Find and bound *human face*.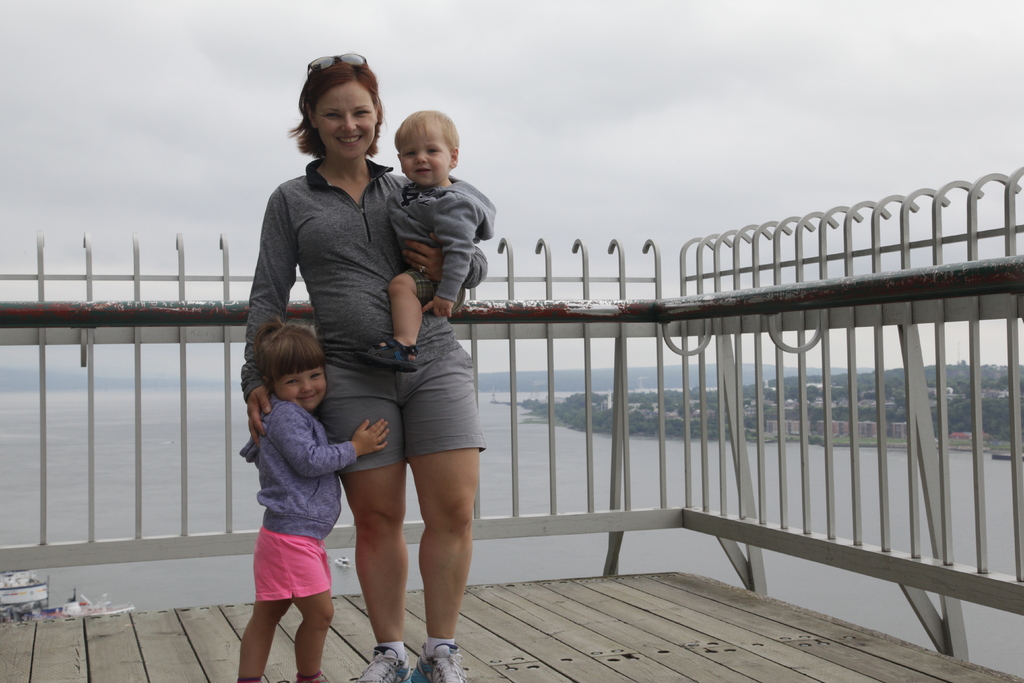
Bound: (x1=312, y1=81, x2=378, y2=161).
